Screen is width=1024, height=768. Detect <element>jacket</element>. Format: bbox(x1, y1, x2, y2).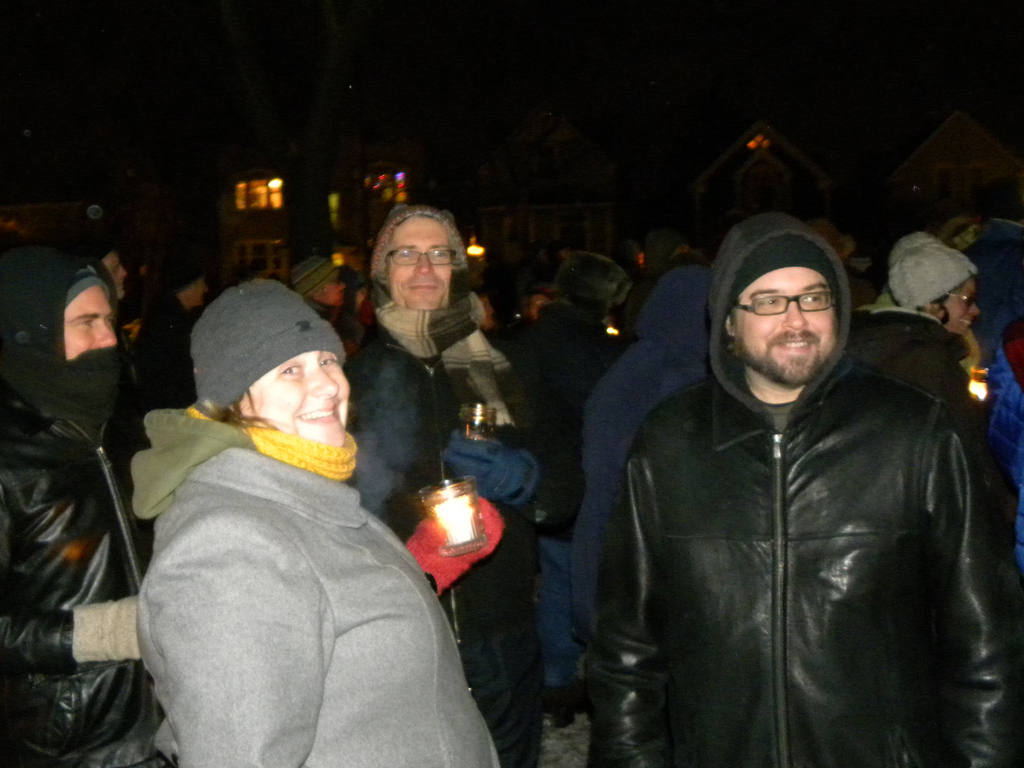
bbox(346, 328, 466, 491).
